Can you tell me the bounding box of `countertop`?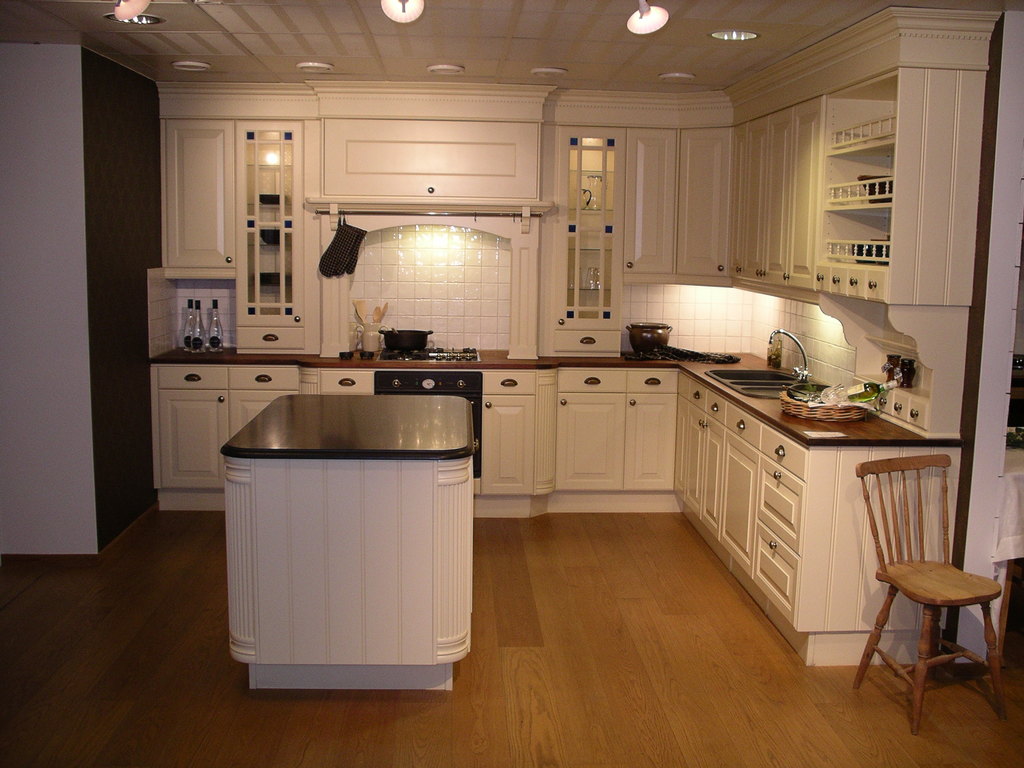
<region>146, 340, 959, 675</region>.
